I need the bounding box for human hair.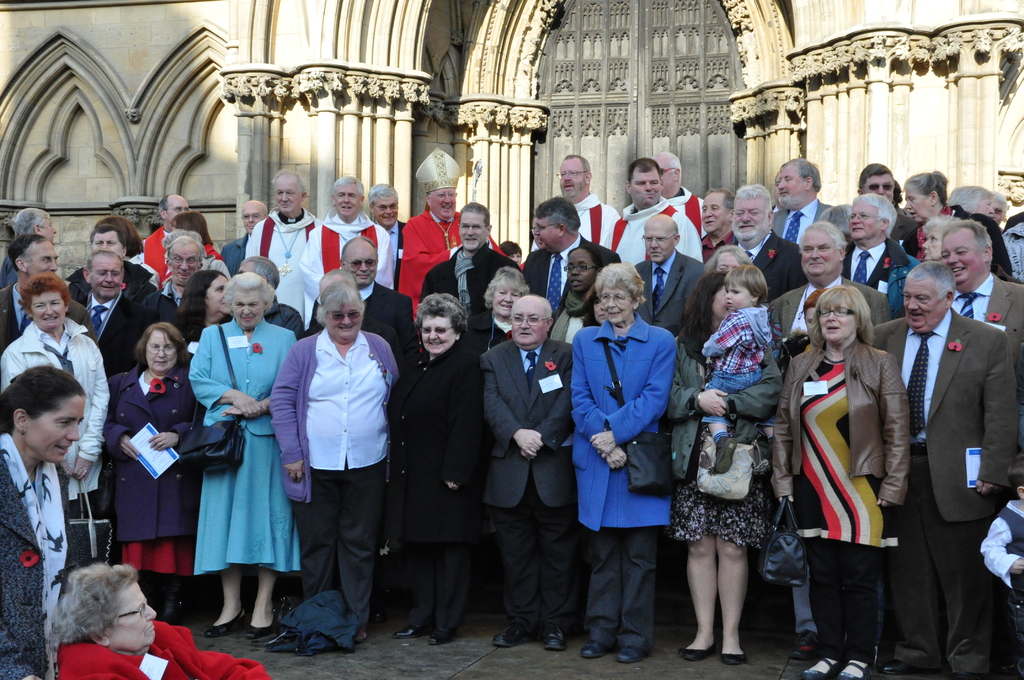
Here it is: 320, 268, 355, 289.
